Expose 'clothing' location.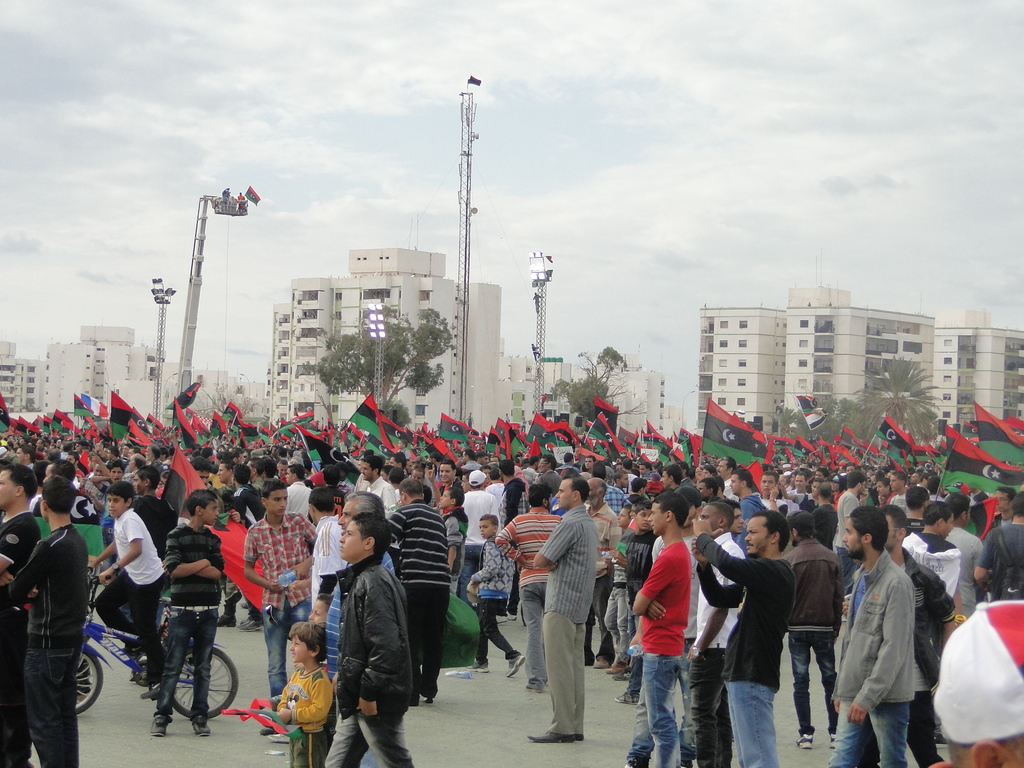
Exposed at <region>387, 497, 452, 700</region>.
